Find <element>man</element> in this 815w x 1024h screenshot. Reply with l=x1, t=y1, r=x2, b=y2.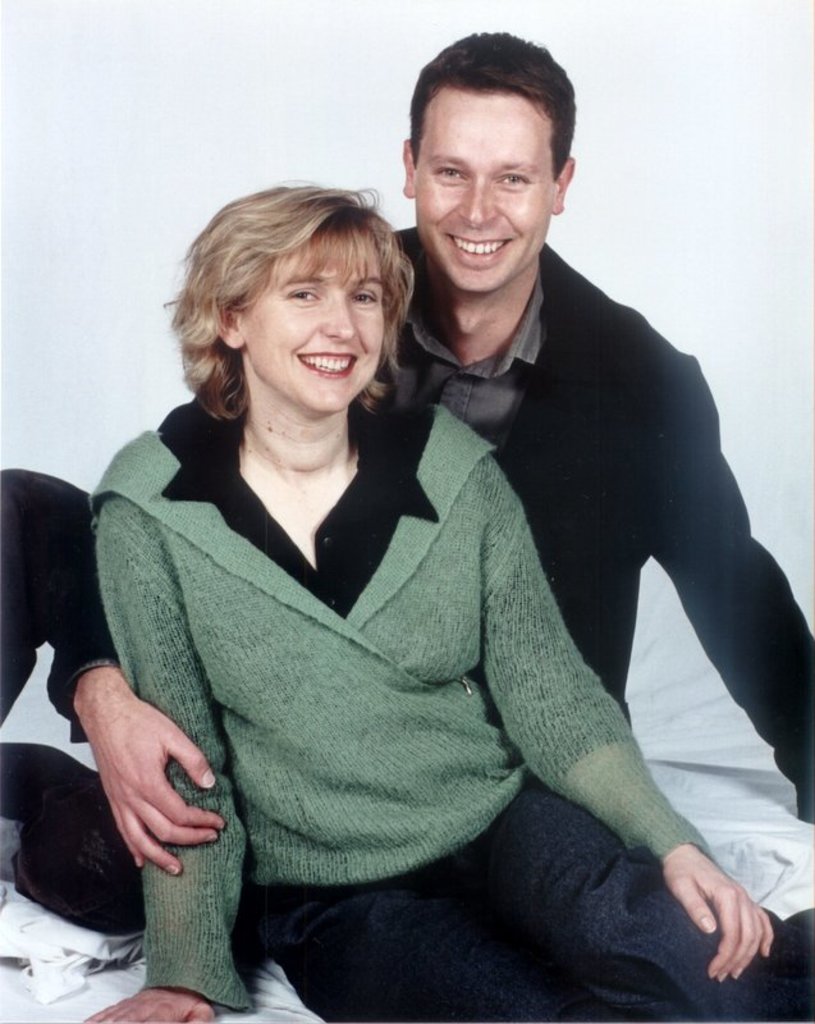
l=0, t=29, r=814, b=937.
